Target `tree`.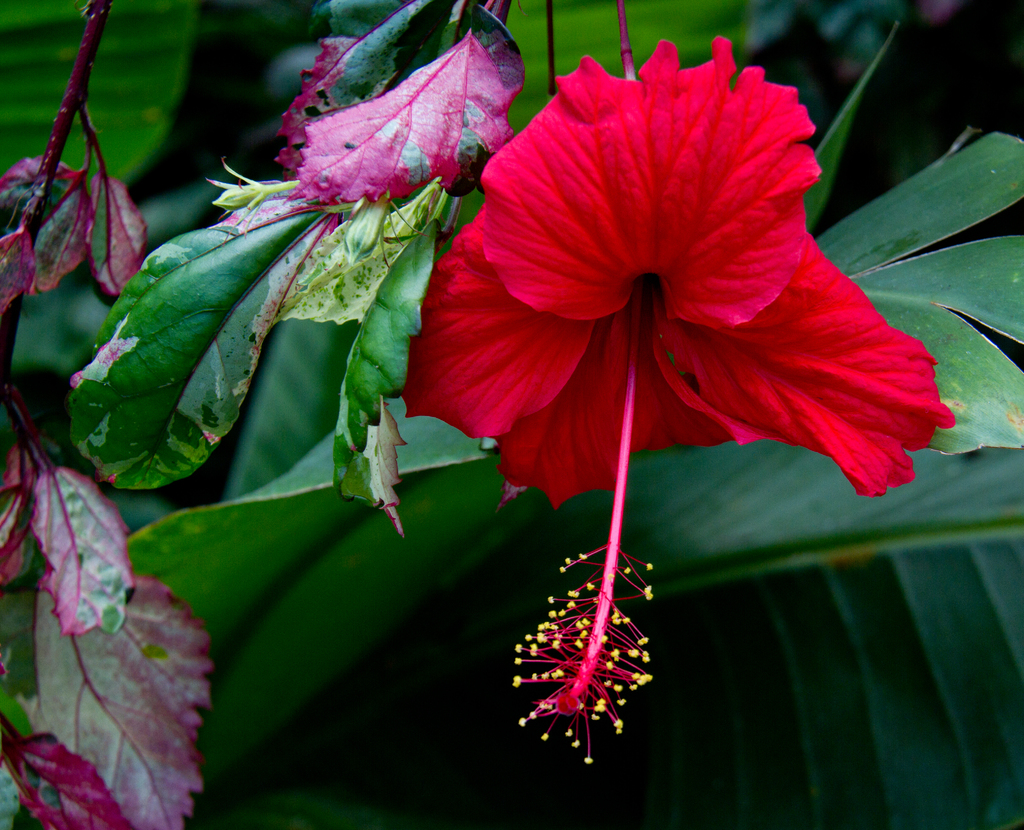
Target region: <region>138, 0, 1023, 759</region>.
